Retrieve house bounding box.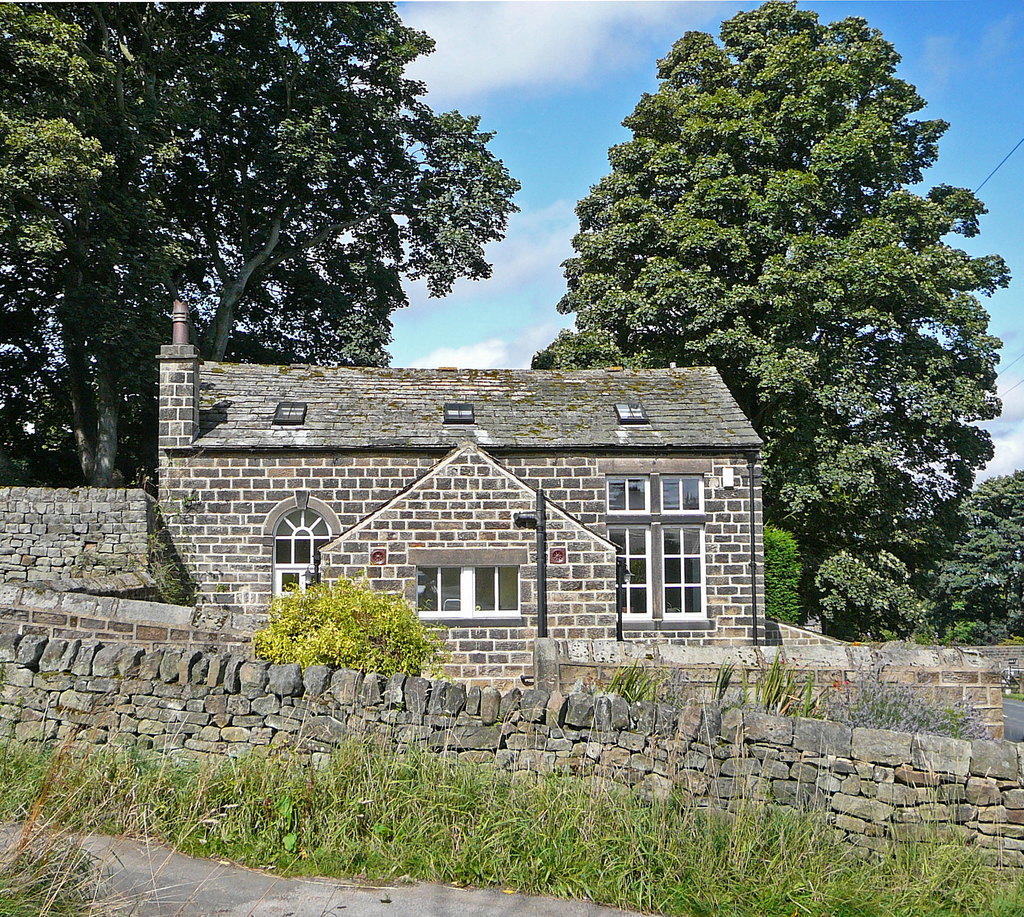
Bounding box: 150 296 767 694.
